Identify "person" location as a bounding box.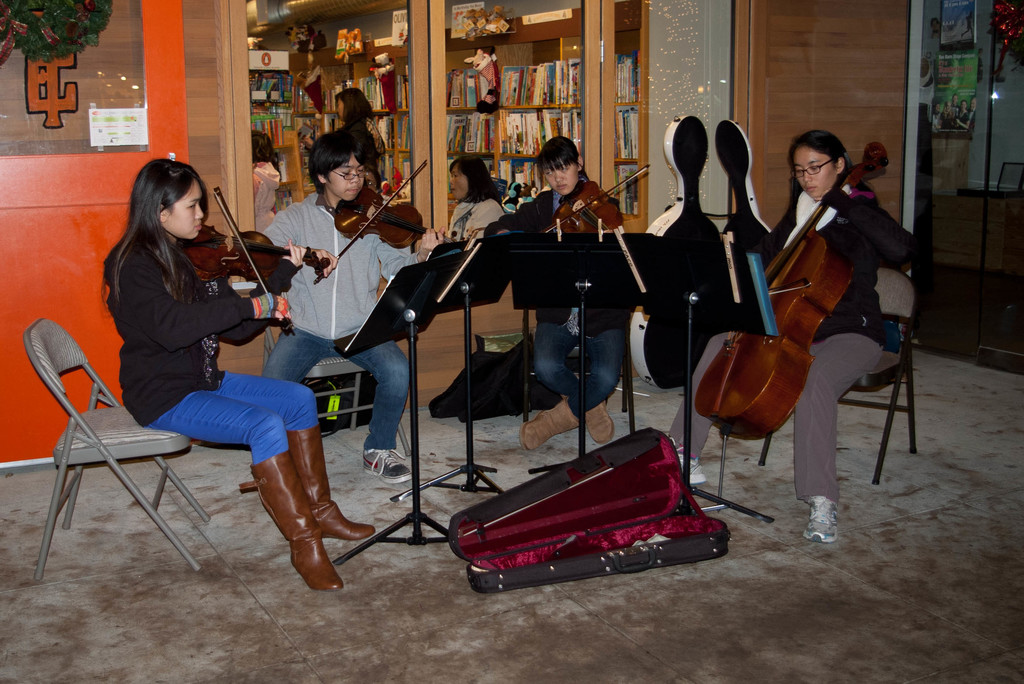
[441, 149, 506, 243].
